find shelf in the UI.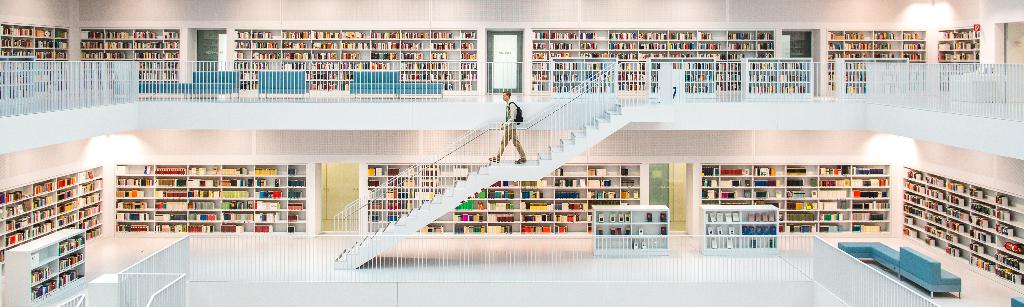
UI element at region(16, 25, 37, 37).
